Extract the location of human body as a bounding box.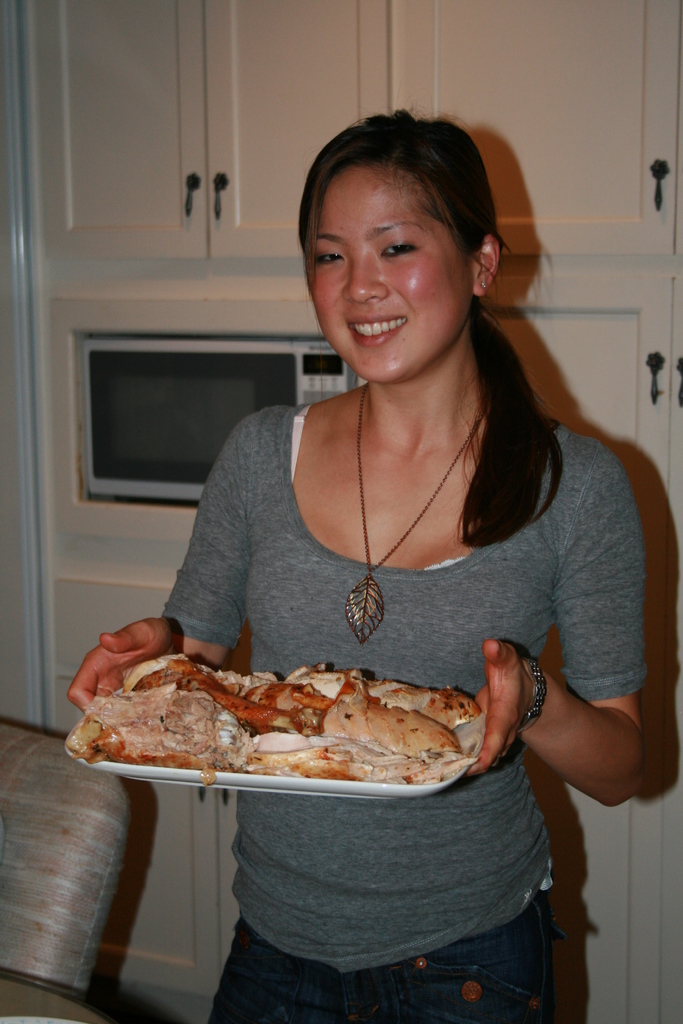
pyautogui.locateOnScreen(67, 109, 647, 1023).
